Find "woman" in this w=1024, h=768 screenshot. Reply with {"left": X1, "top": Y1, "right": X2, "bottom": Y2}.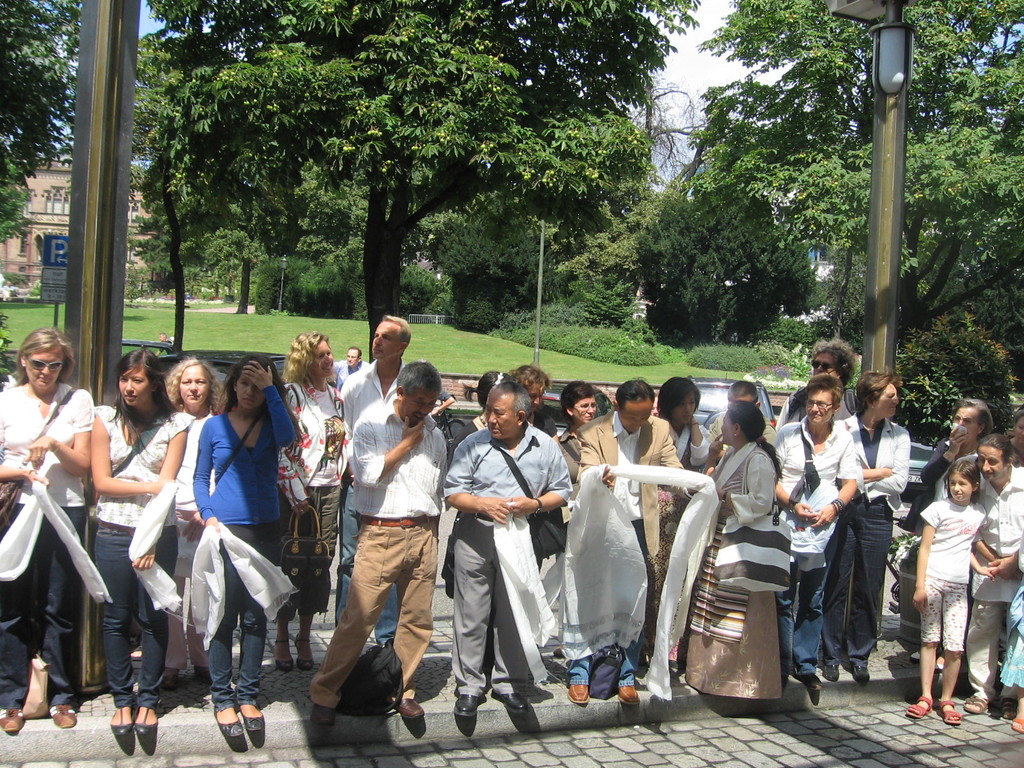
{"left": 504, "top": 362, "right": 565, "bottom": 447}.
